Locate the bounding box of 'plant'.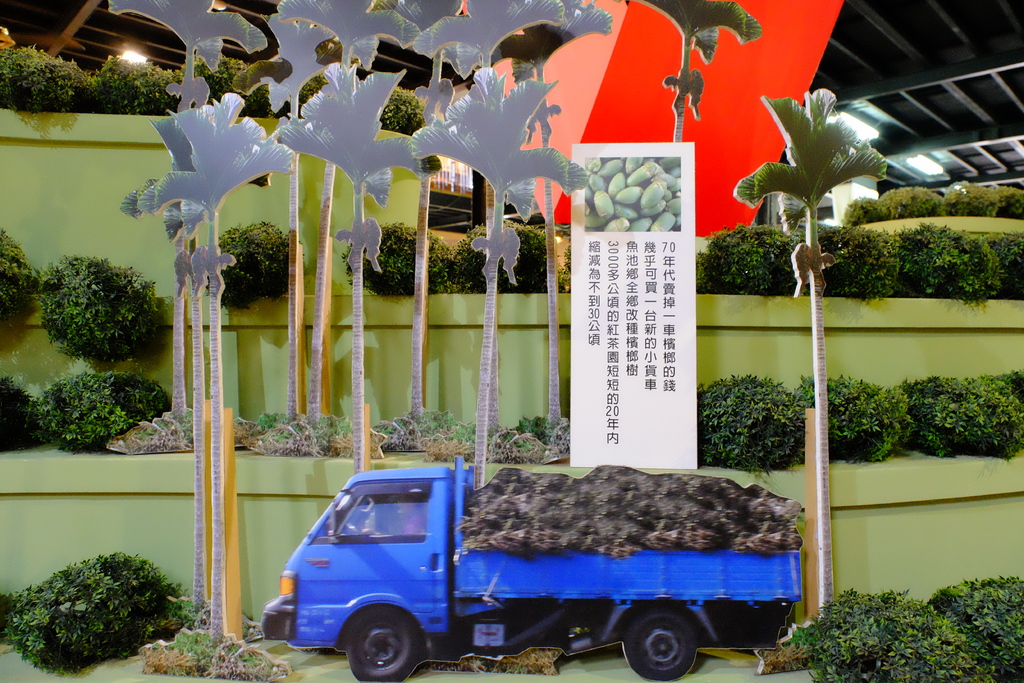
Bounding box: bbox(698, 361, 824, 465).
